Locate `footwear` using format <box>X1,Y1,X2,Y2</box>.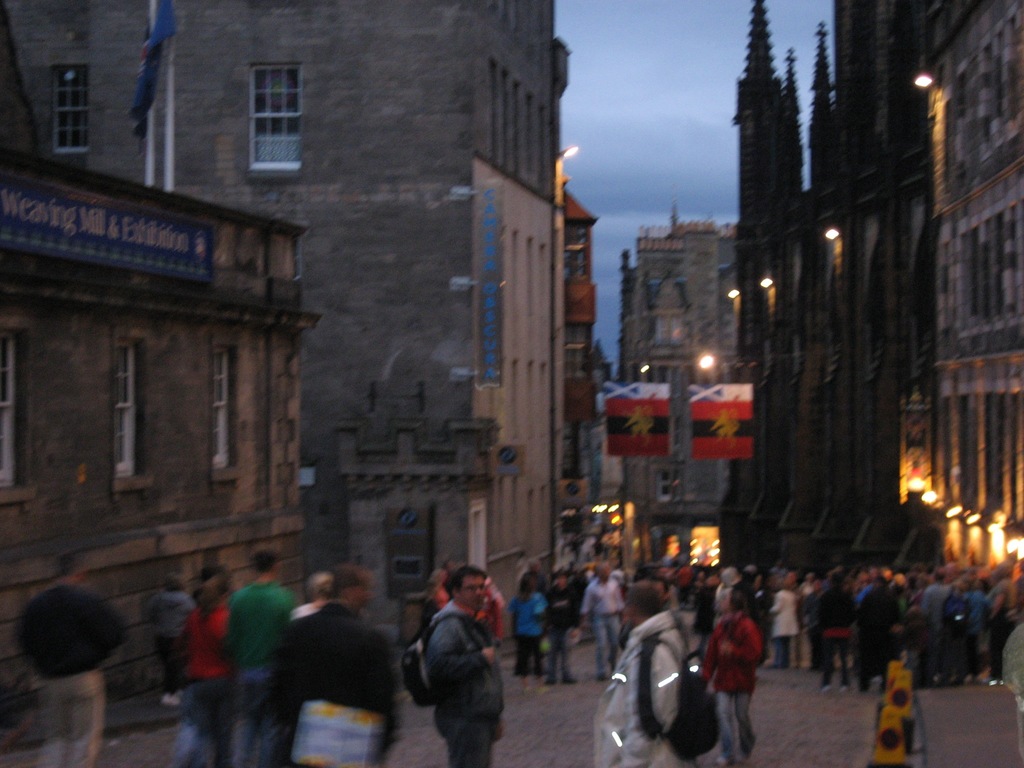
<box>598,672,611,685</box>.
